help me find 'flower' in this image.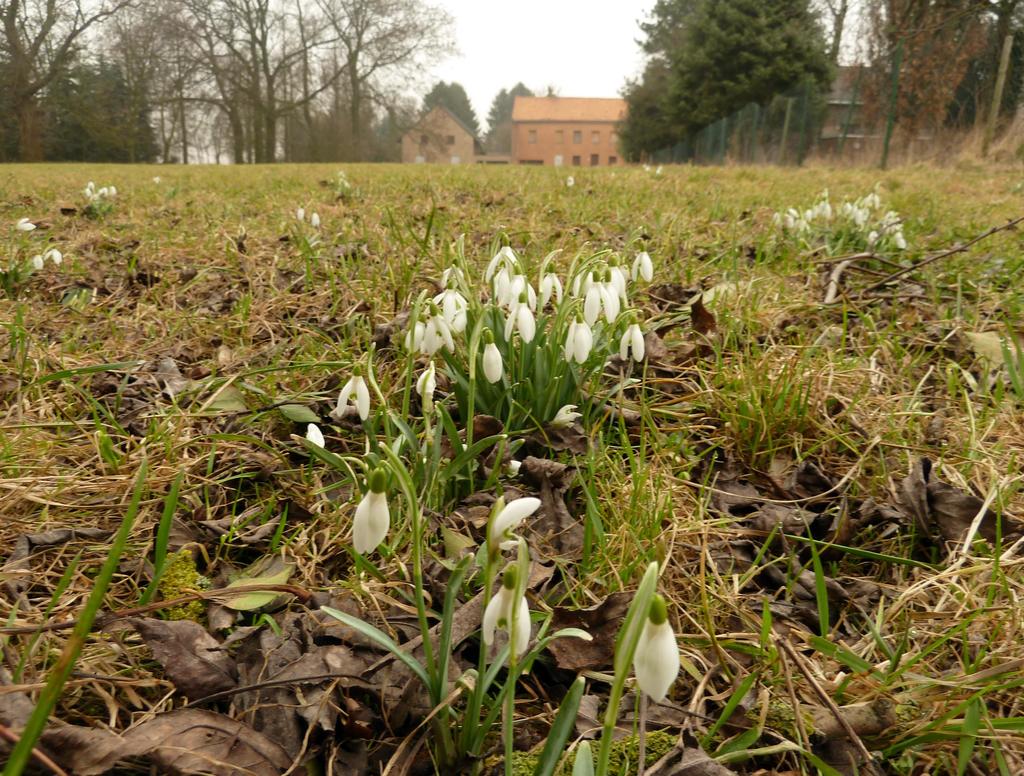
Found it: [left=632, top=242, right=652, bottom=285].
